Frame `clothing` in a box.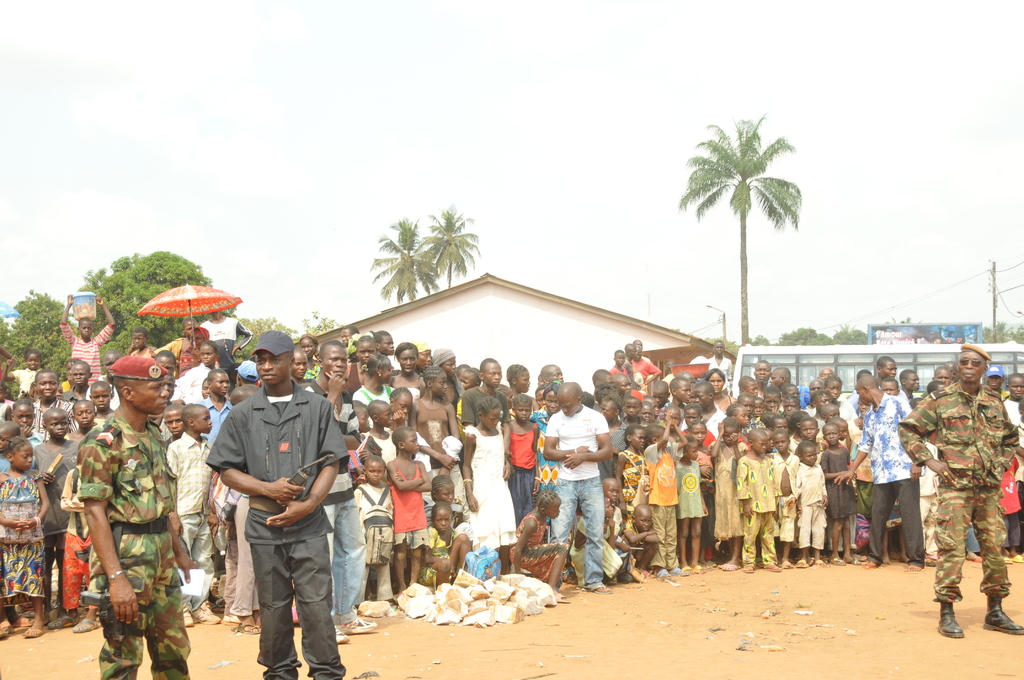
bbox(895, 390, 908, 411).
